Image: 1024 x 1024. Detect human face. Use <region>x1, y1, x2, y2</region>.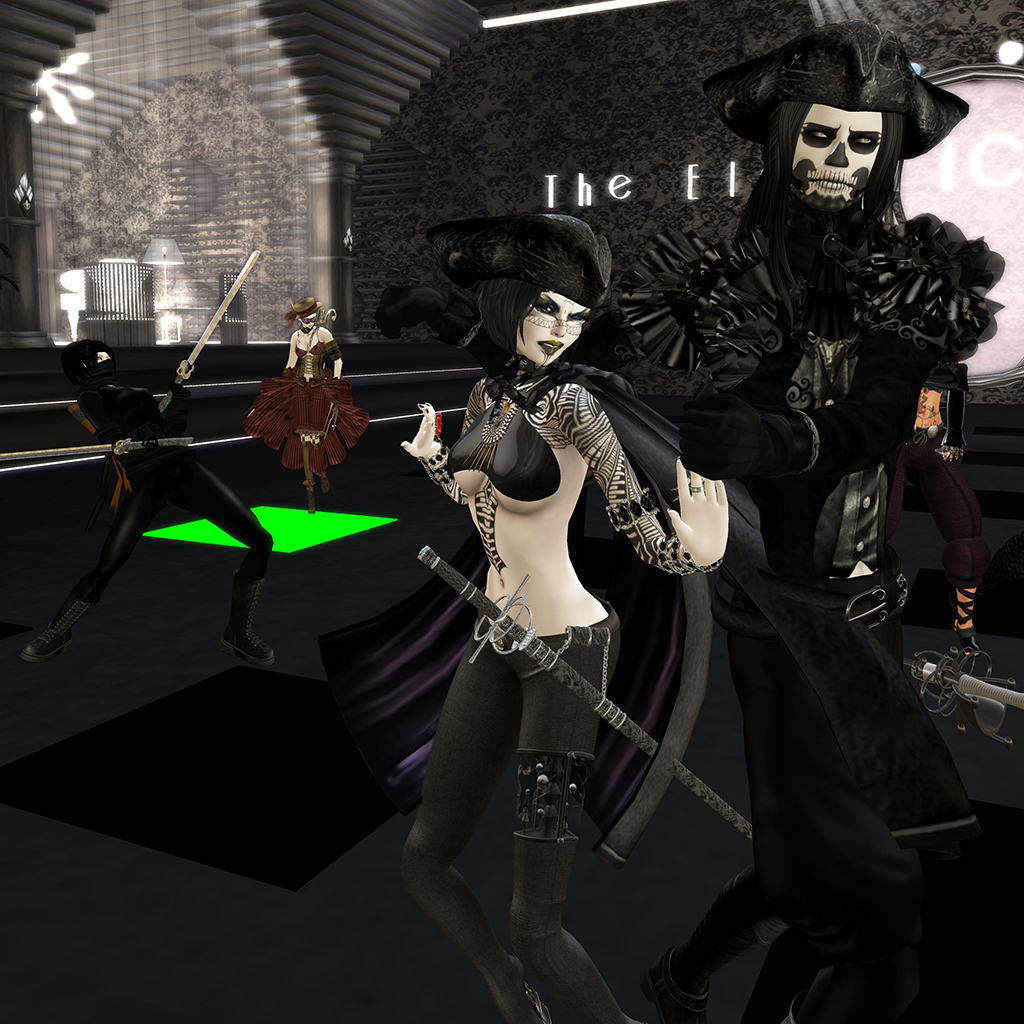
<region>515, 288, 582, 366</region>.
